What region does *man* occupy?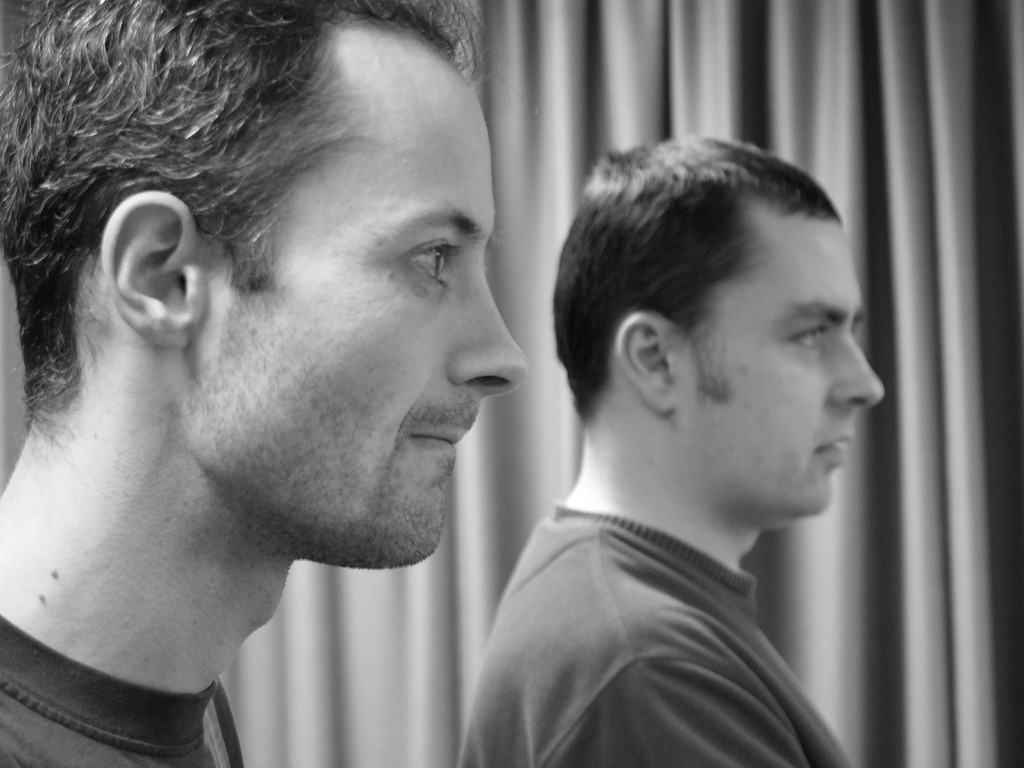
BBox(0, 0, 529, 767).
